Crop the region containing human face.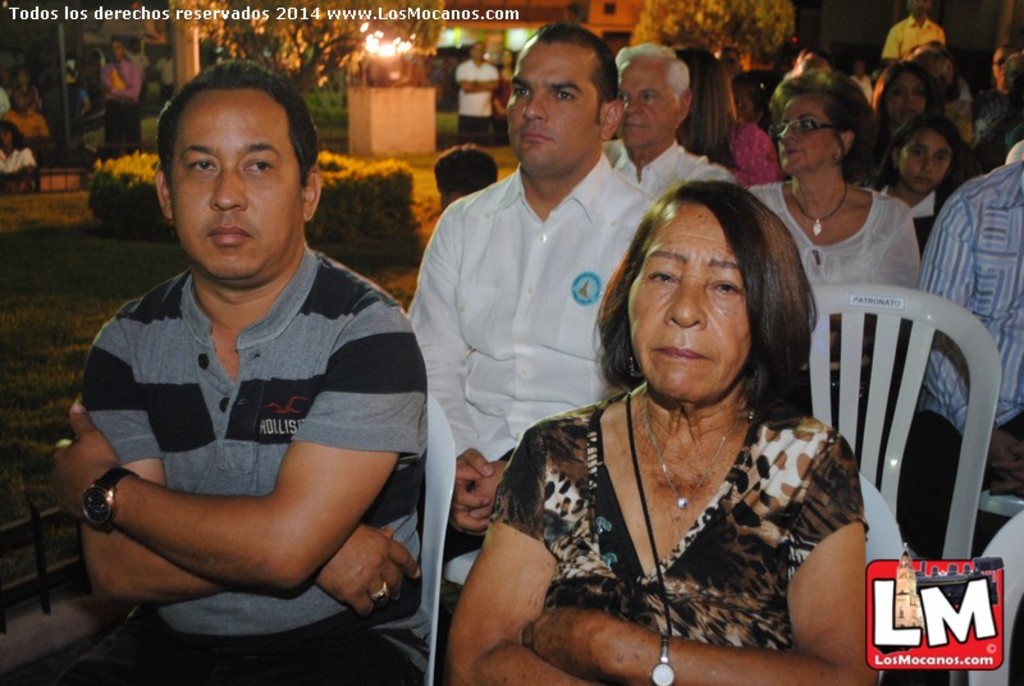
Crop region: left=172, top=93, right=305, bottom=279.
